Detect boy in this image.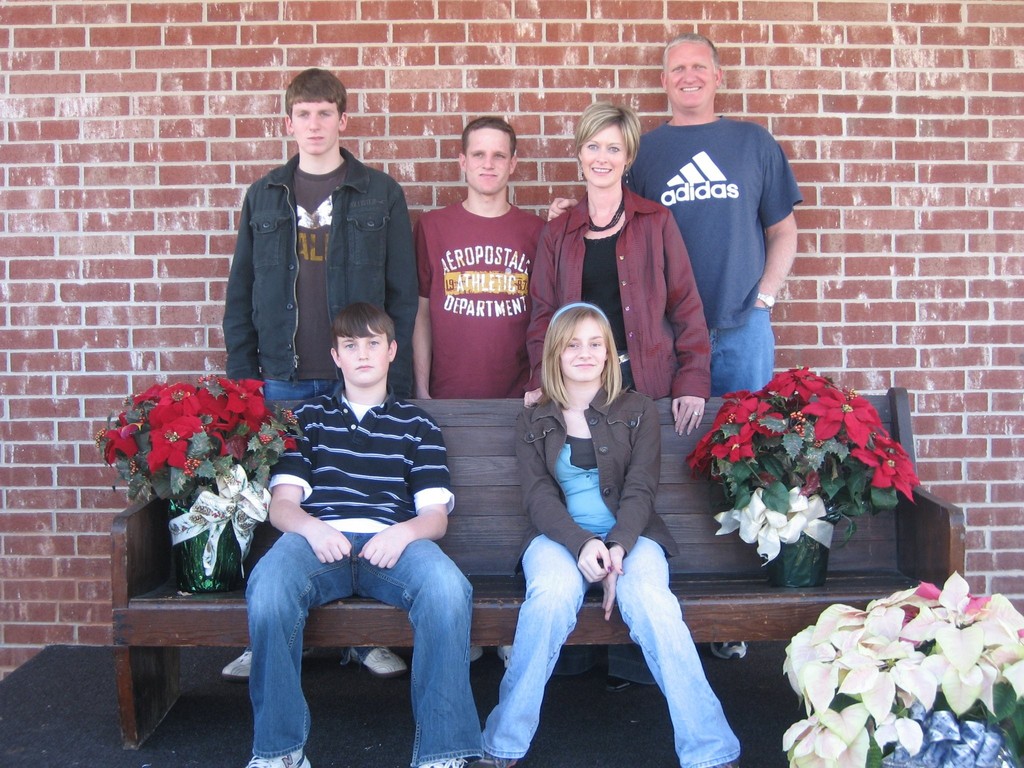
Detection: [left=242, top=303, right=484, bottom=767].
